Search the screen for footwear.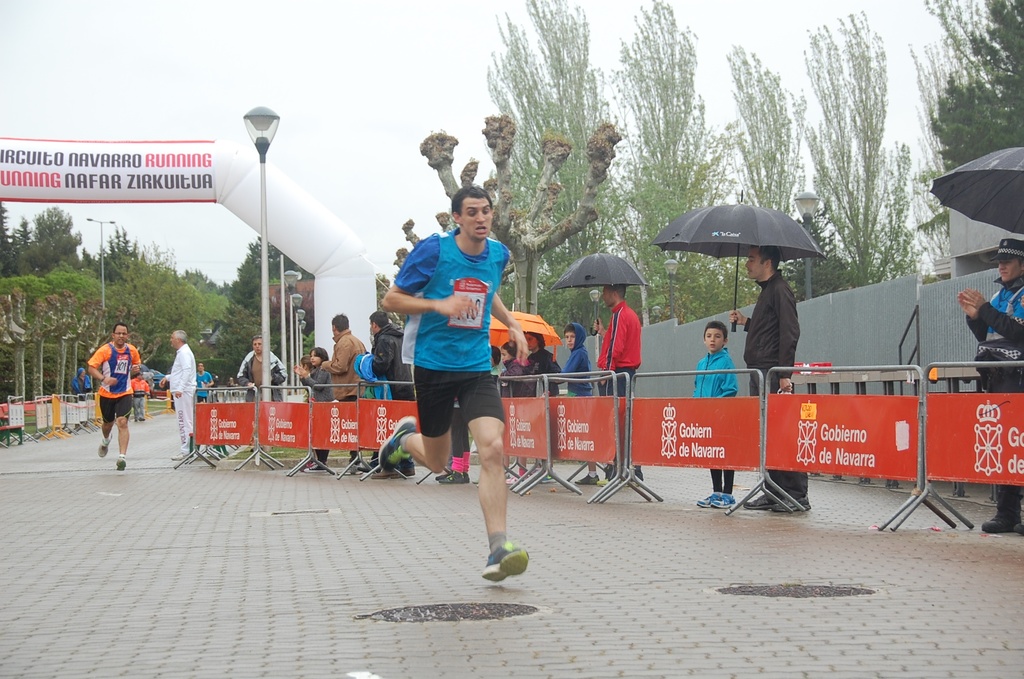
Found at [left=773, top=495, right=811, bottom=512].
